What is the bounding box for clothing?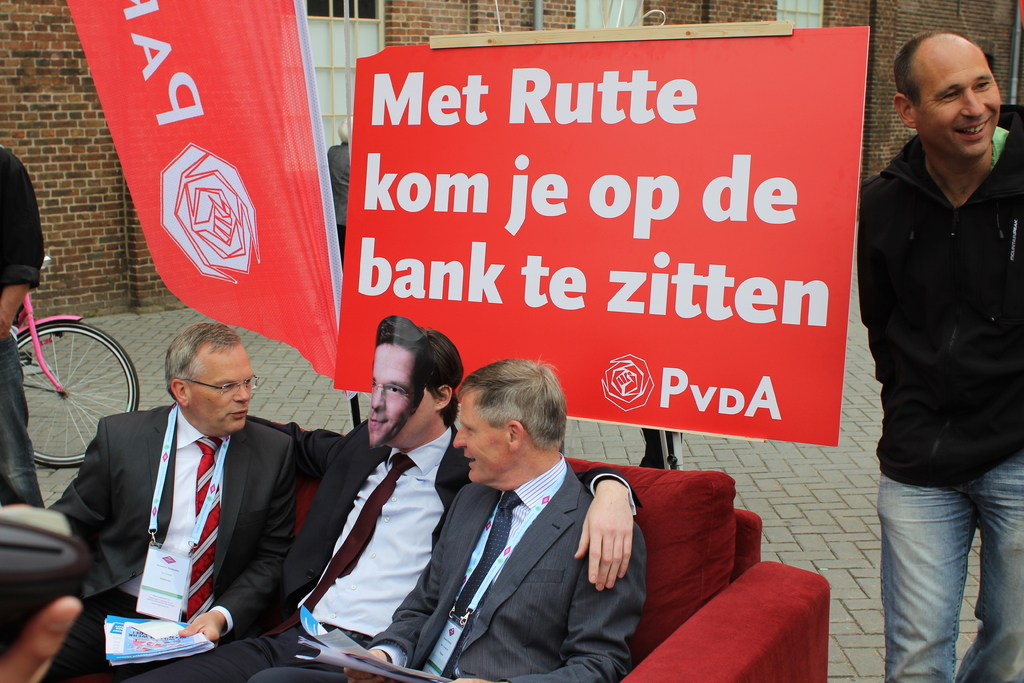
[51, 407, 295, 682].
